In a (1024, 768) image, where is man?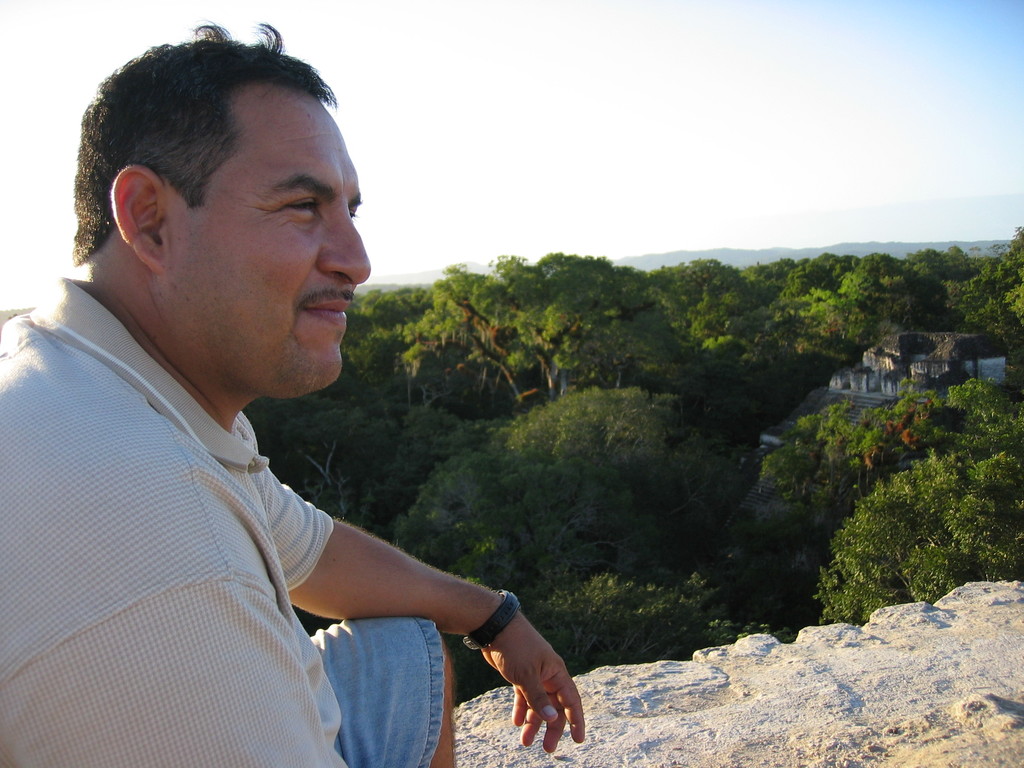
bbox=[35, 39, 559, 755].
